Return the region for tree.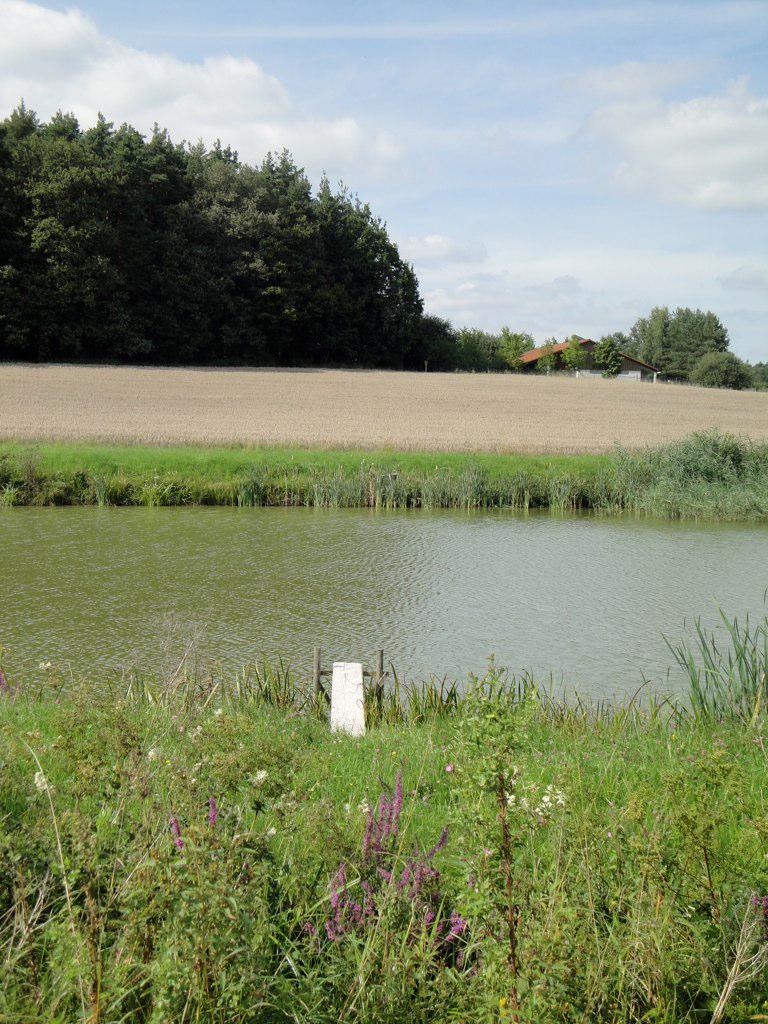
box(3, 97, 260, 361).
